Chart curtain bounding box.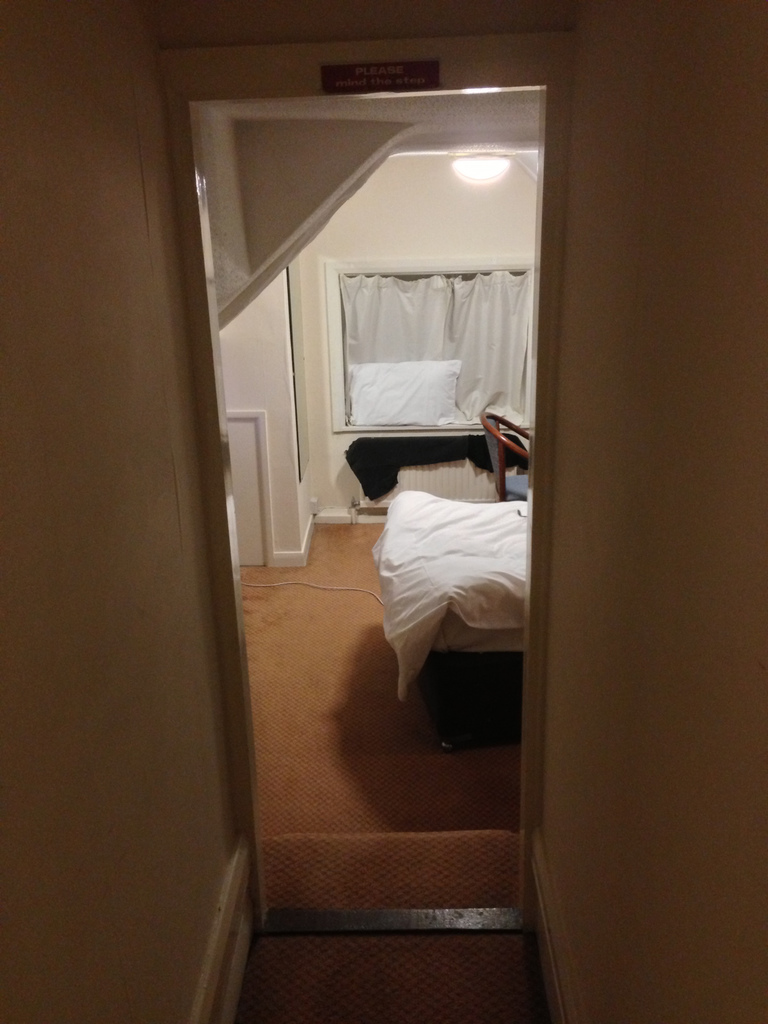
Charted: x1=338, y1=270, x2=539, y2=424.
